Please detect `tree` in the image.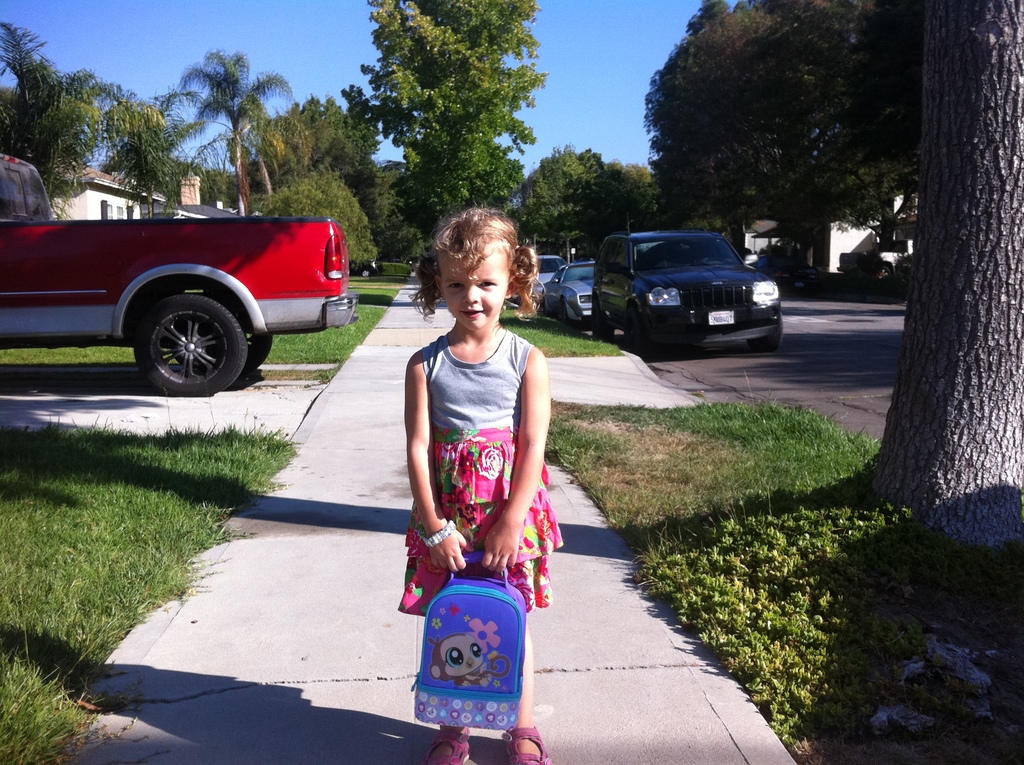
<region>890, 0, 1023, 509</region>.
